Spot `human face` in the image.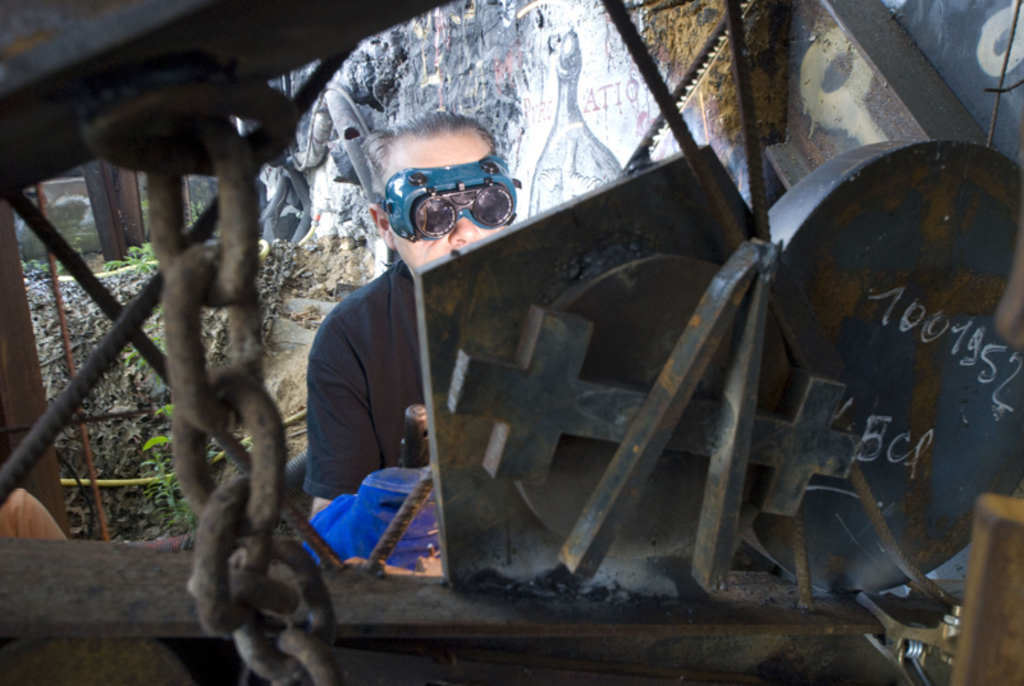
`human face` found at <region>385, 145, 506, 279</region>.
